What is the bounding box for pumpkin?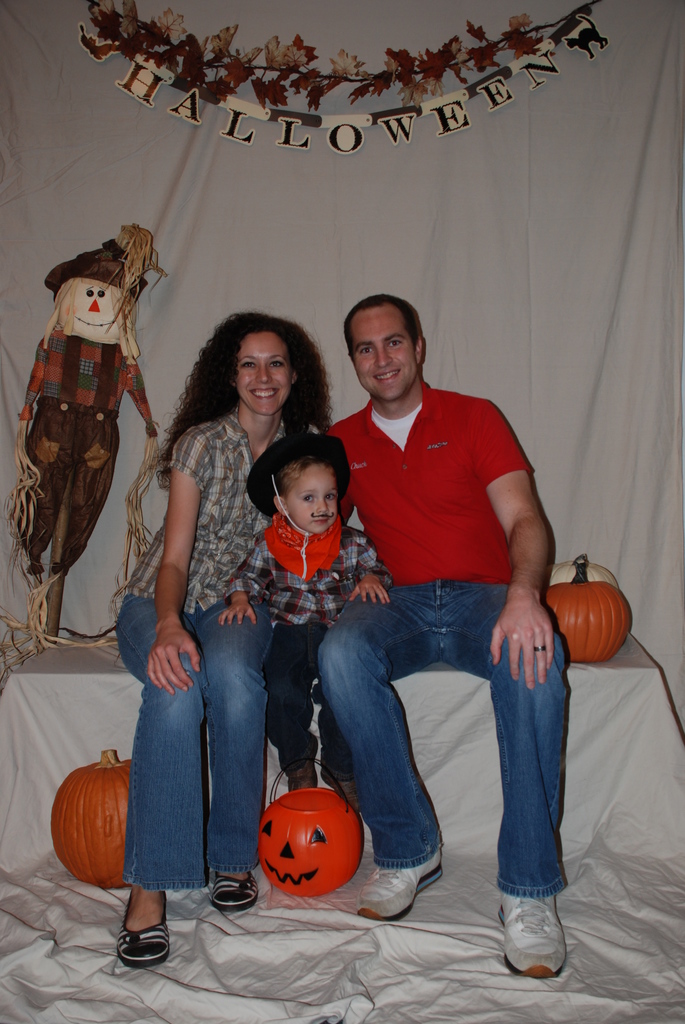
pyautogui.locateOnScreen(50, 741, 136, 888).
